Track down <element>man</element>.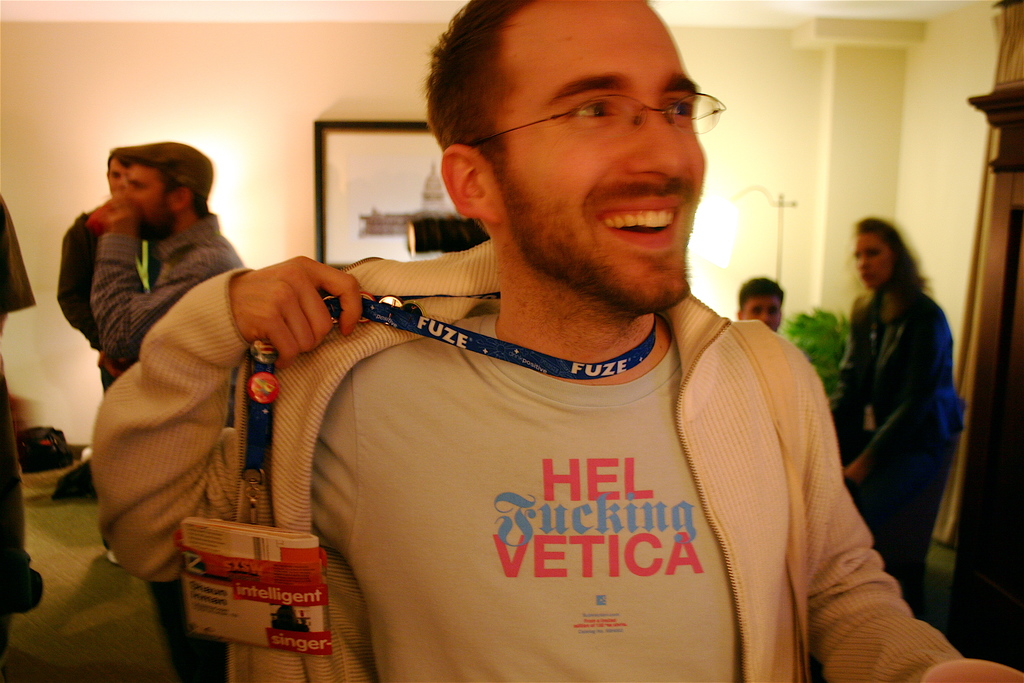
Tracked to box(49, 136, 261, 509).
